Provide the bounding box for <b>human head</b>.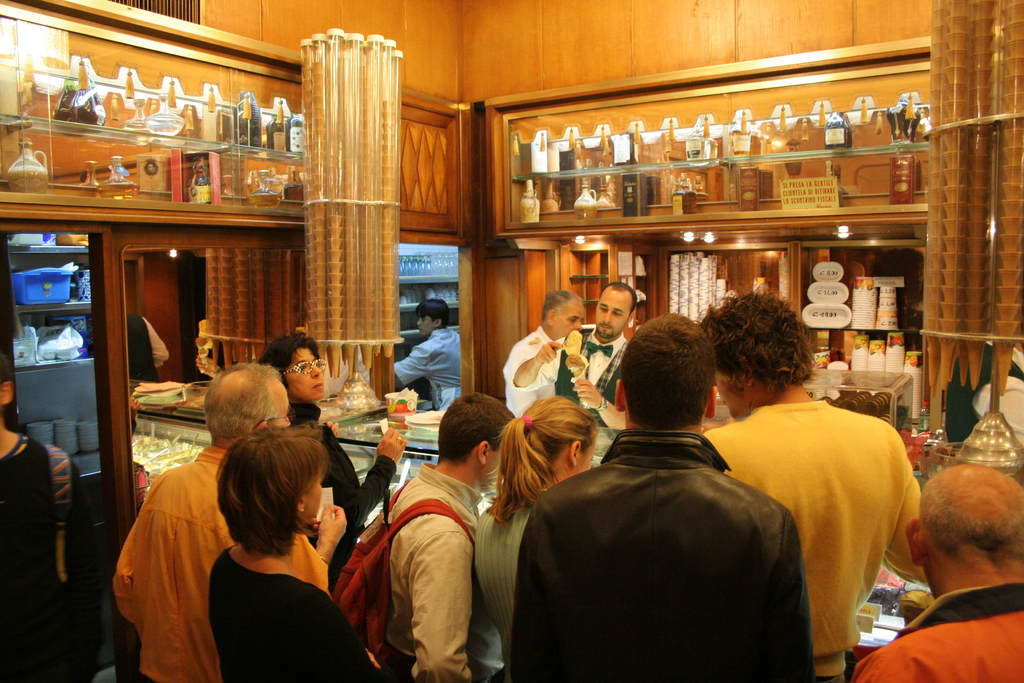
crop(250, 337, 319, 393).
